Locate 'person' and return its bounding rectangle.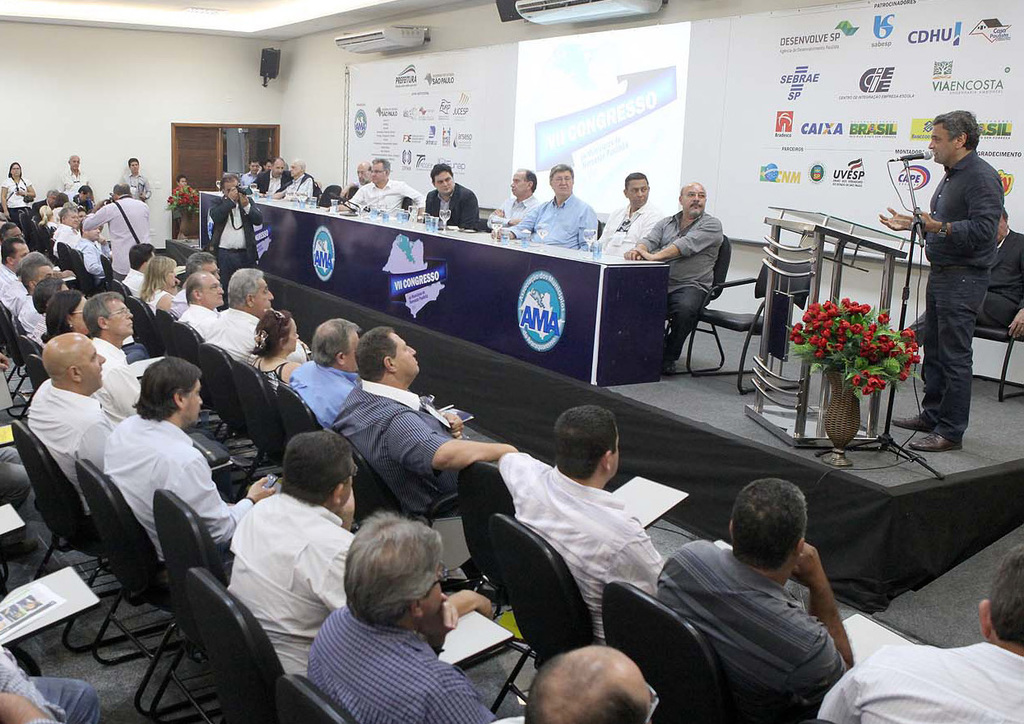
<bbox>515, 162, 600, 254</bbox>.
